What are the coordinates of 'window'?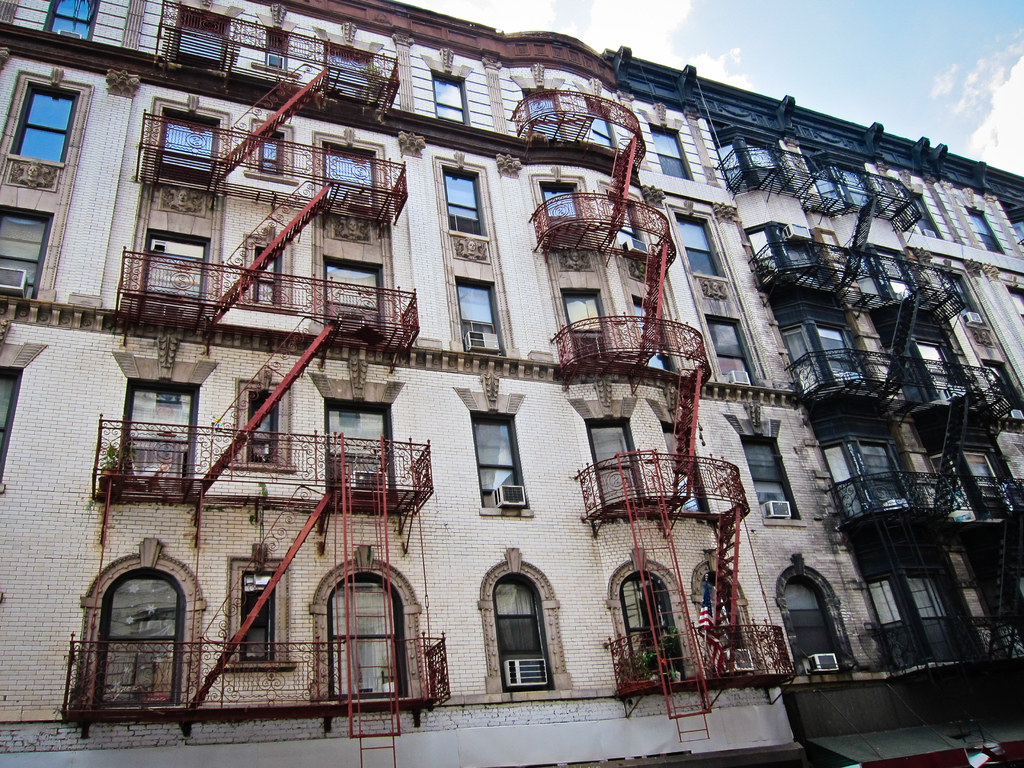
331/45/377/104.
